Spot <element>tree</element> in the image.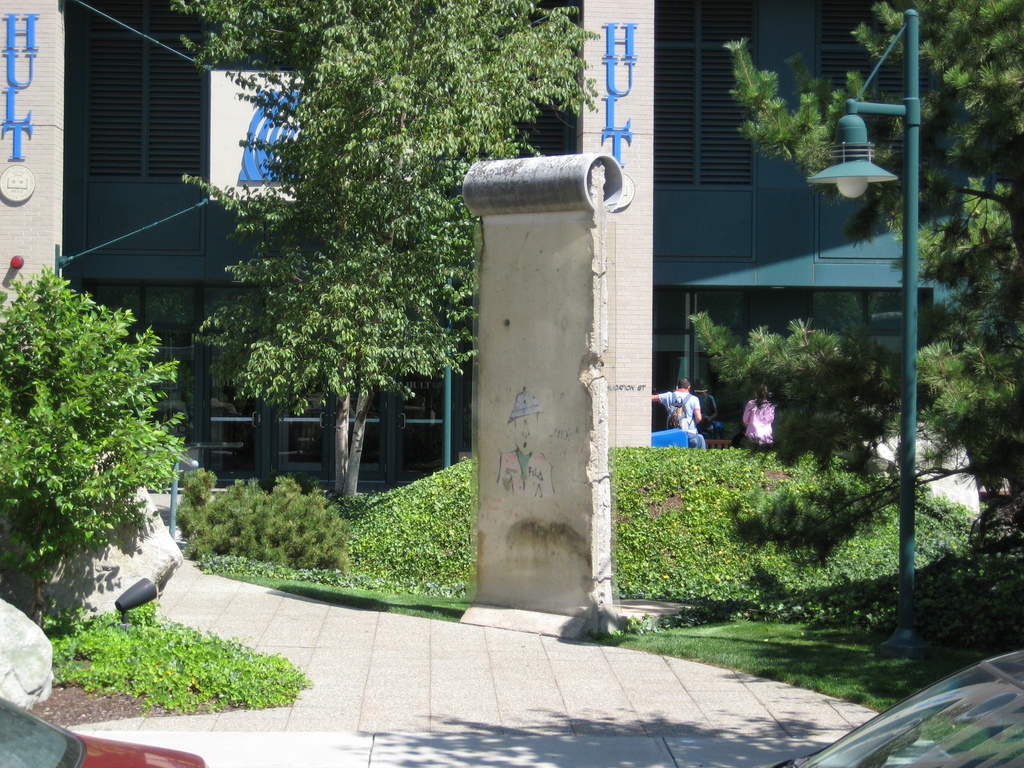
<element>tree</element> found at 12,219,195,641.
